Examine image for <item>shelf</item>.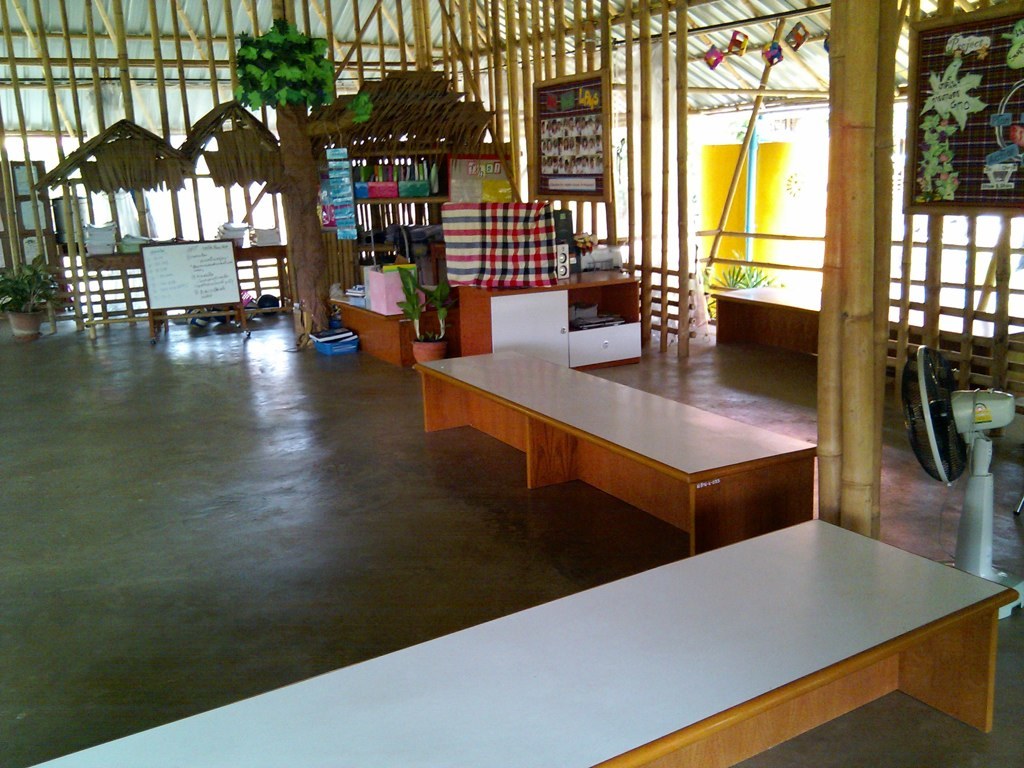
Examination result: 452 265 649 367.
